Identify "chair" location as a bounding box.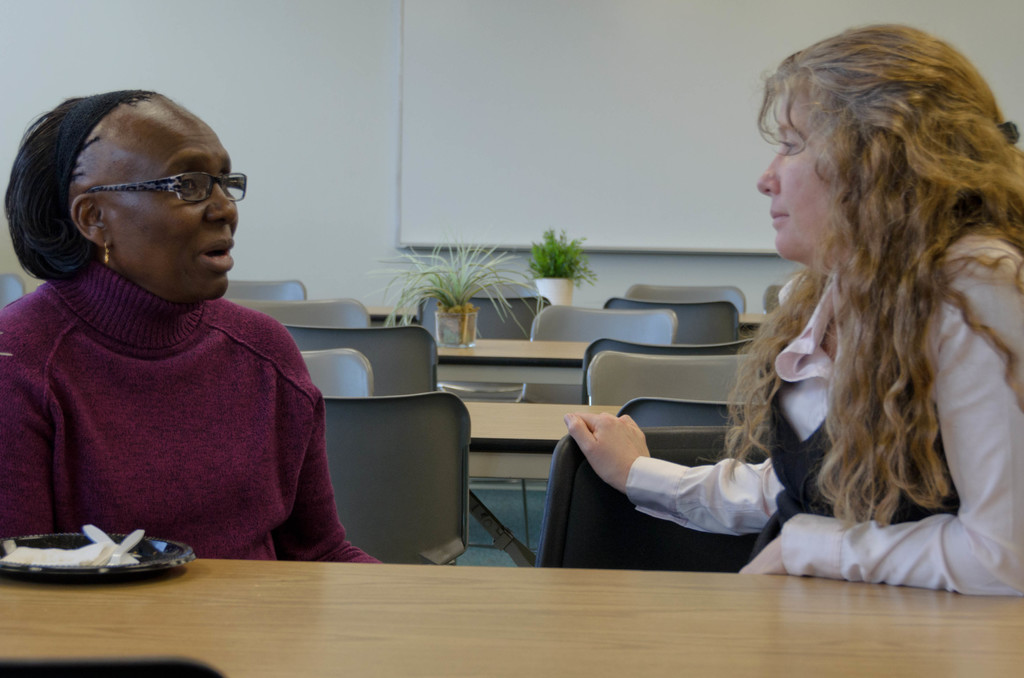
[x1=623, y1=285, x2=748, y2=316].
